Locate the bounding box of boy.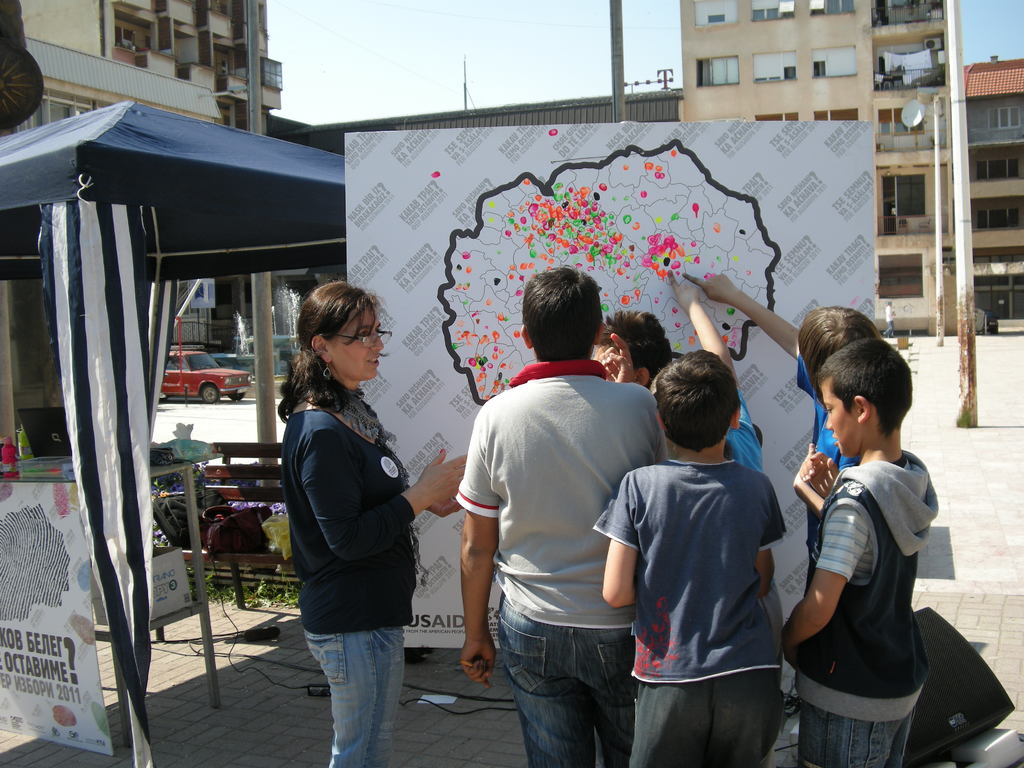
Bounding box: {"x1": 762, "y1": 333, "x2": 984, "y2": 750}.
